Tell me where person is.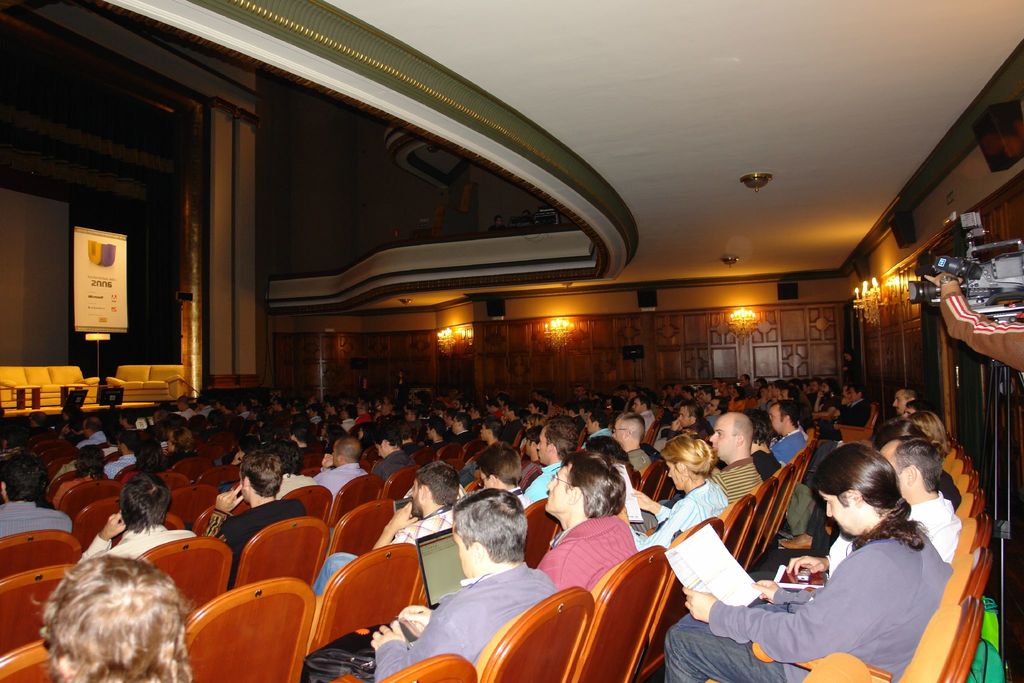
person is at pyautogui.locateOnScreen(83, 474, 192, 564).
